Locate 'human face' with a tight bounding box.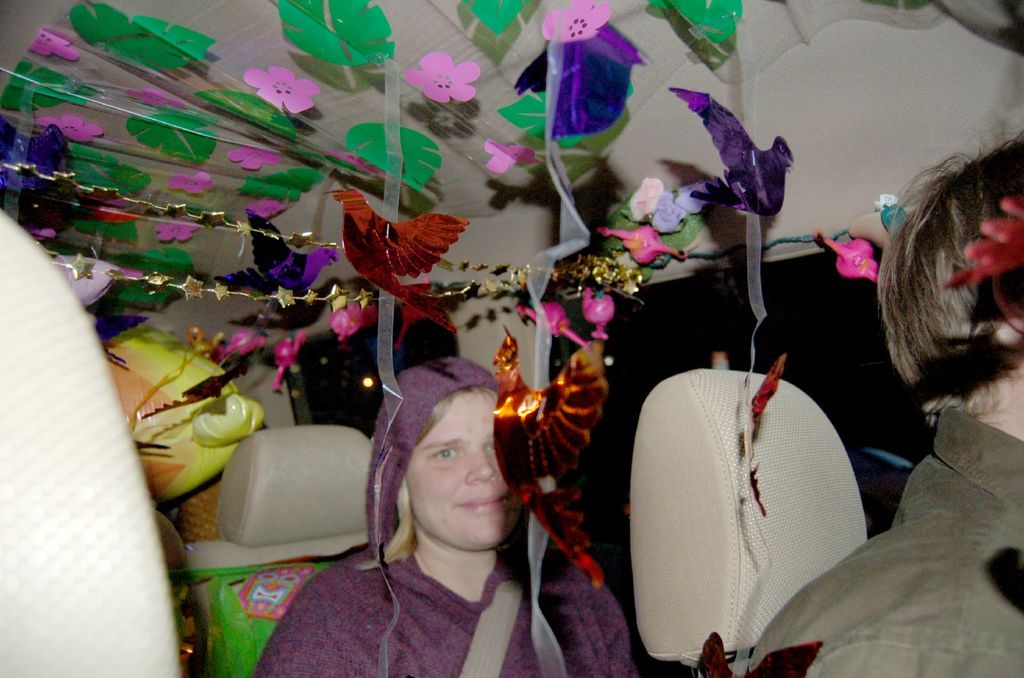
pyautogui.locateOnScreen(406, 386, 518, 554).
